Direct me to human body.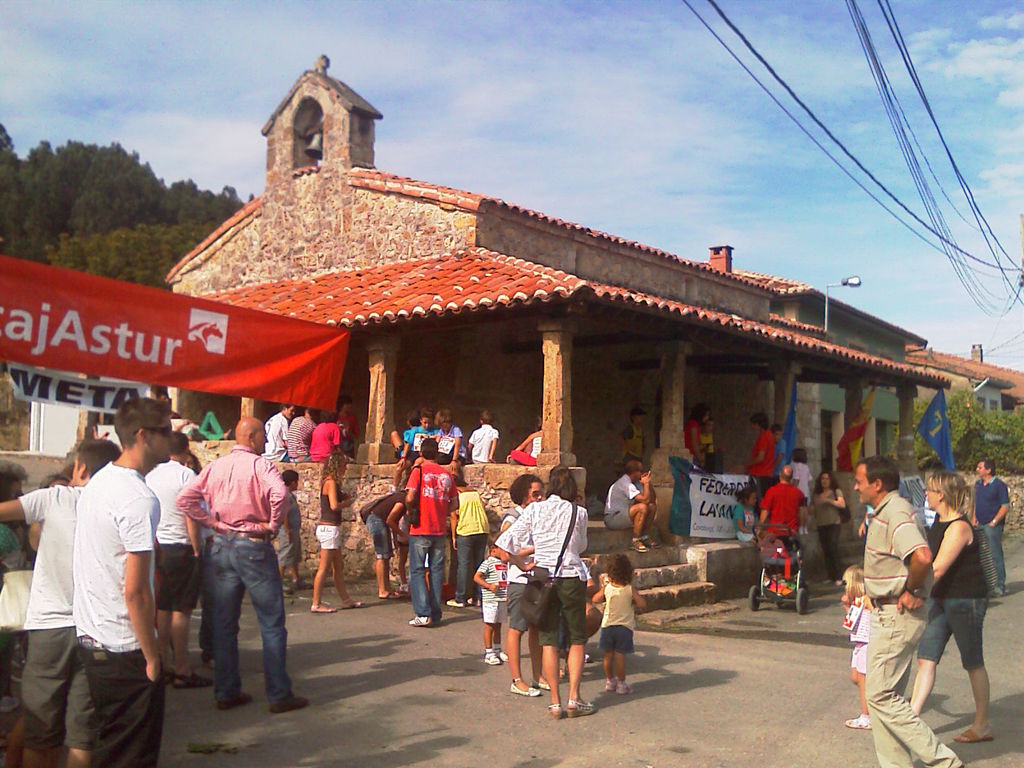
Direction: (686, 423, 703, 467).
